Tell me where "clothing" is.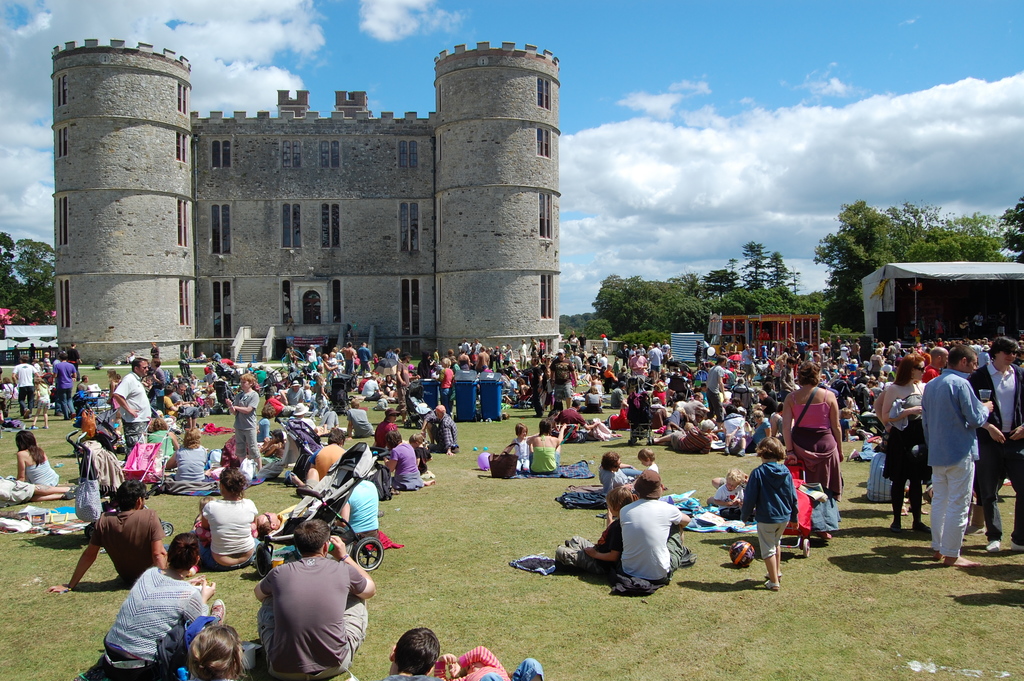
"clothing" is at x1=23, y1=460, x2=60, y2=482.
